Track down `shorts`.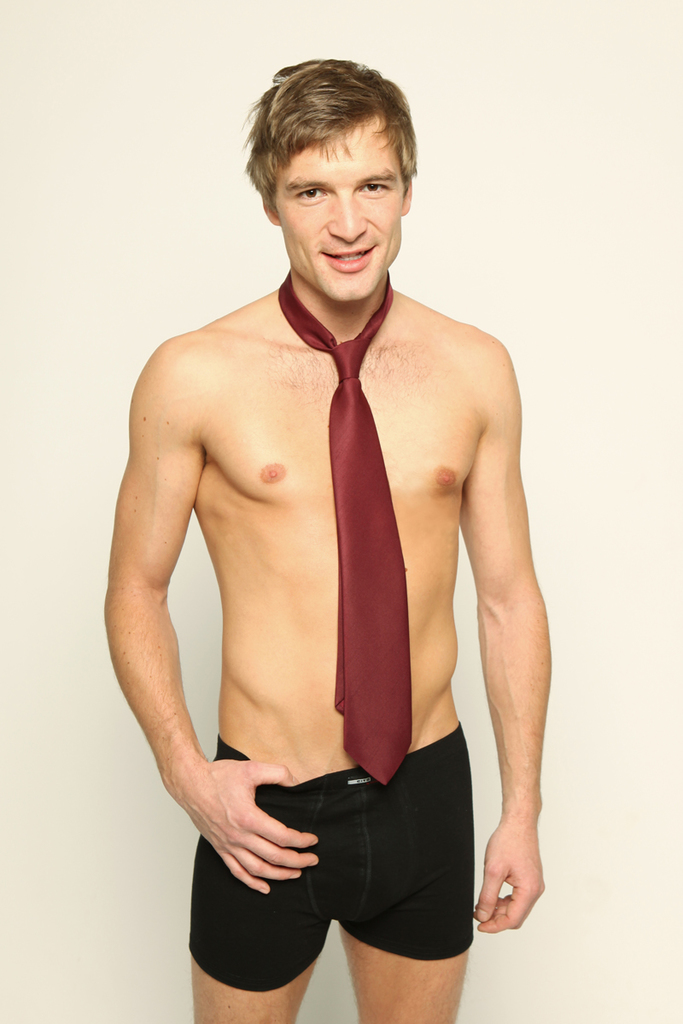
Tracked to [196,767,495,985].
